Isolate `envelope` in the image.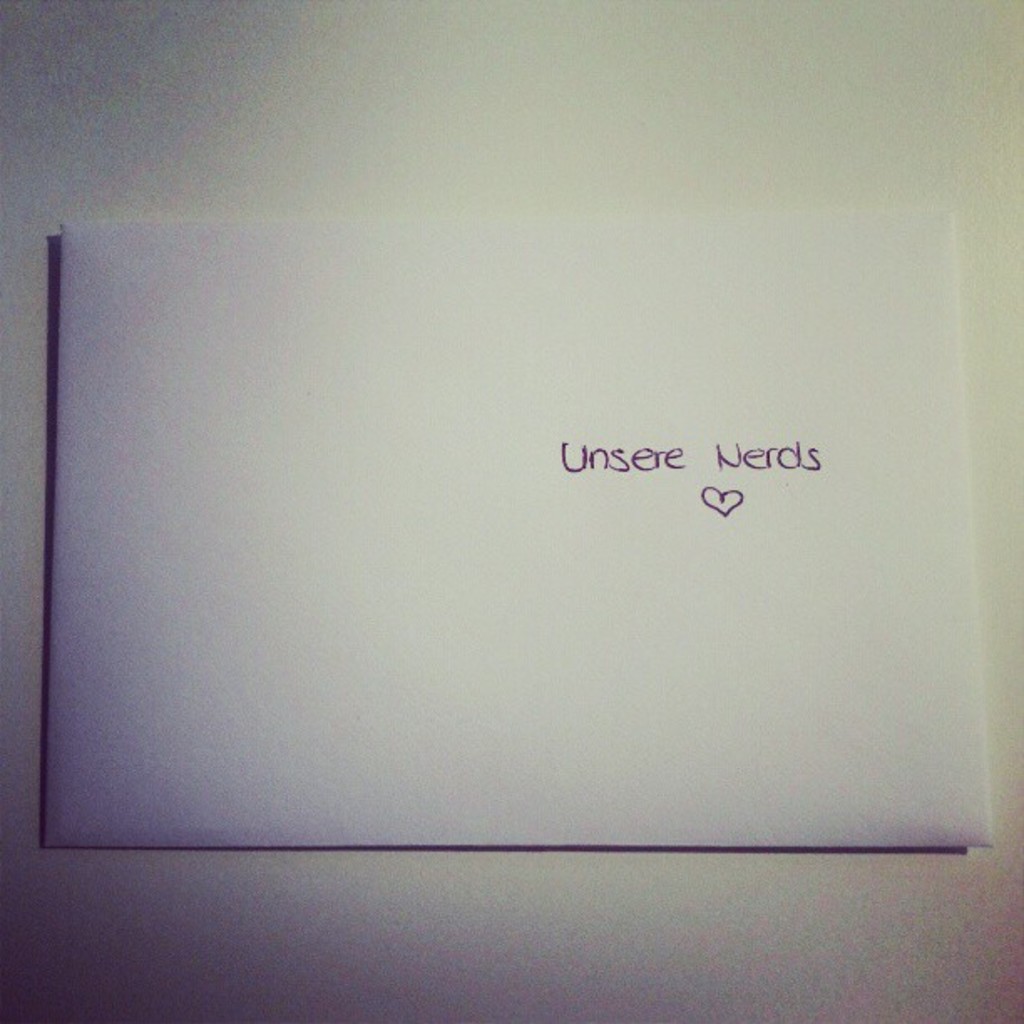
Isolated region: rect(35, 202, 999, 853).
